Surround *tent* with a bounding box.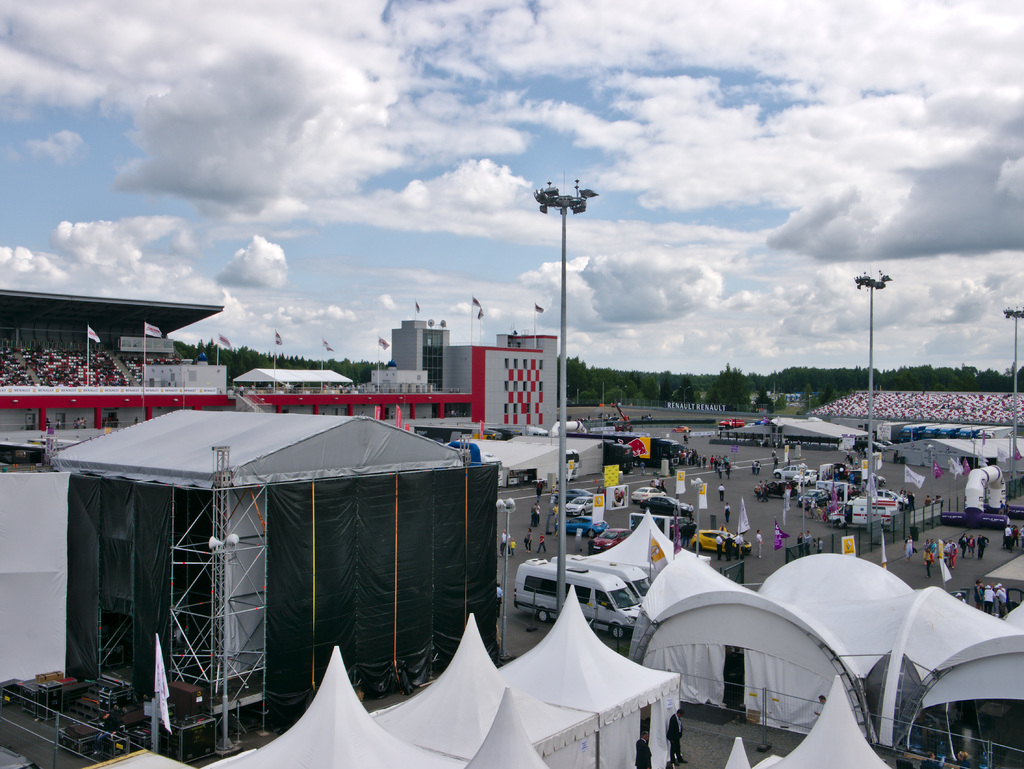
crop(6, 476, 88, 686).
